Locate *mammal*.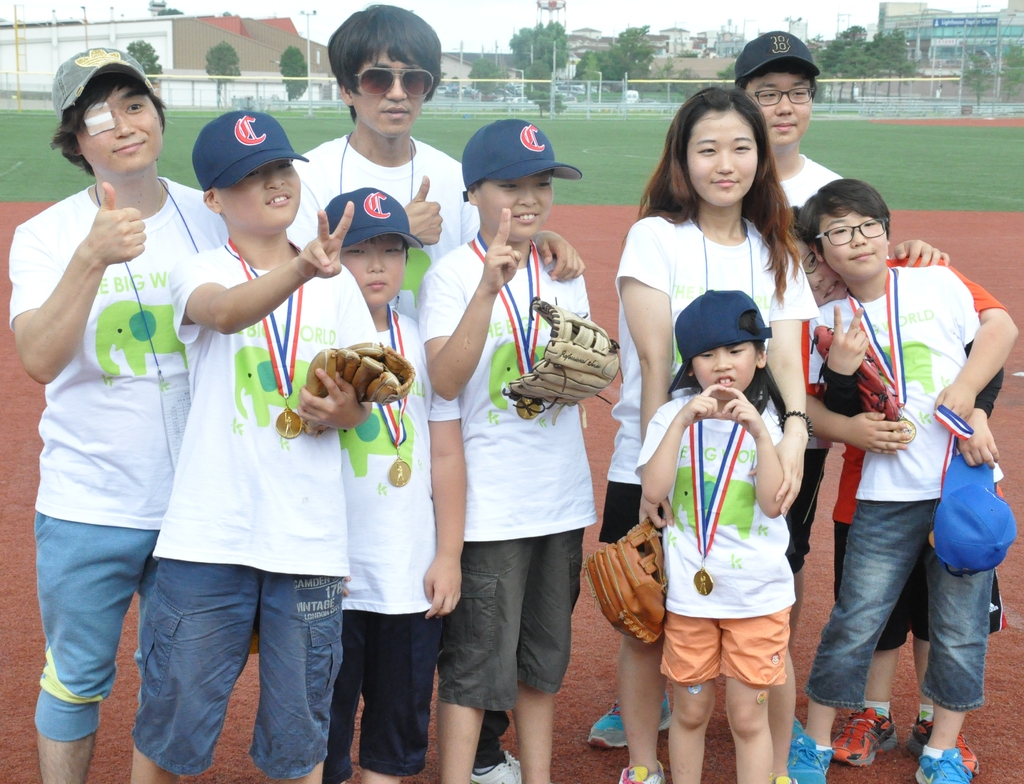
Bounding box: bbox(732, 31, 951, 752).
